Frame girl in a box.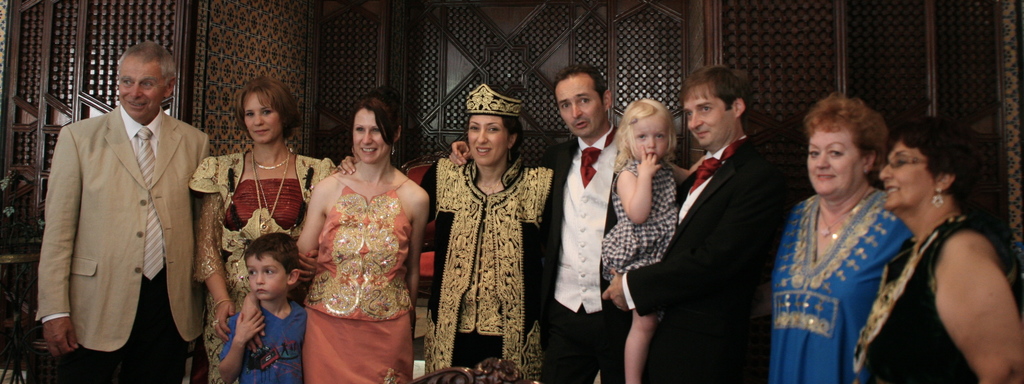
[x1=595, y1=95, x2=707, y2=383].
